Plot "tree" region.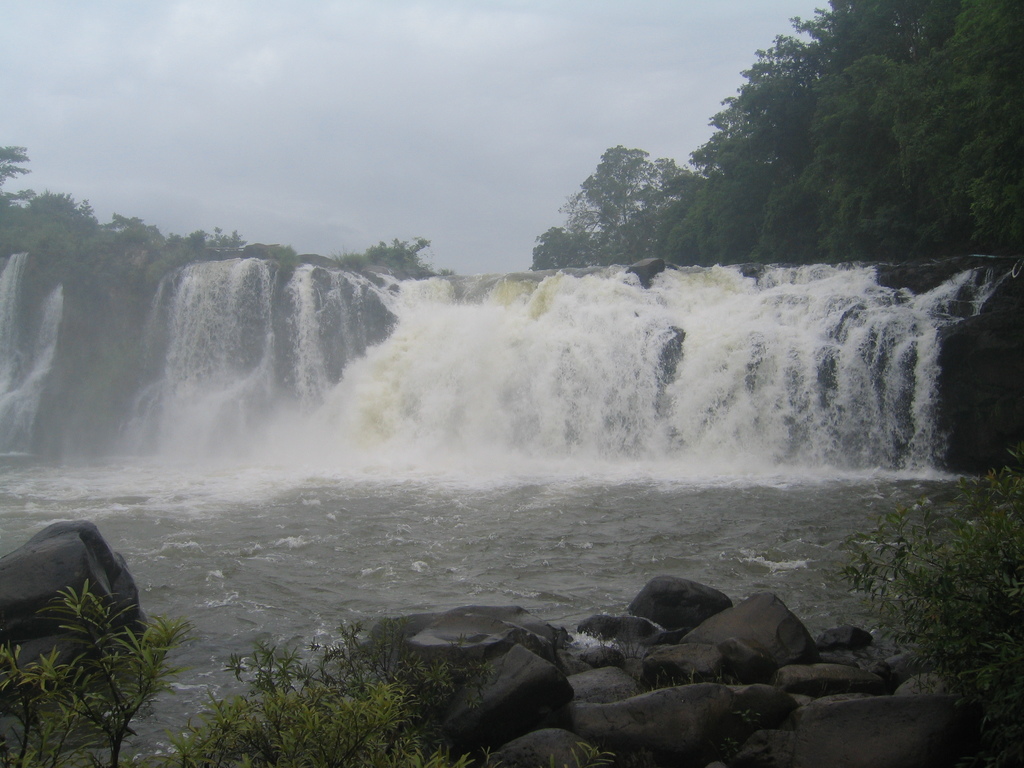
Plotted at rect(680, 0, 1023, 257).
